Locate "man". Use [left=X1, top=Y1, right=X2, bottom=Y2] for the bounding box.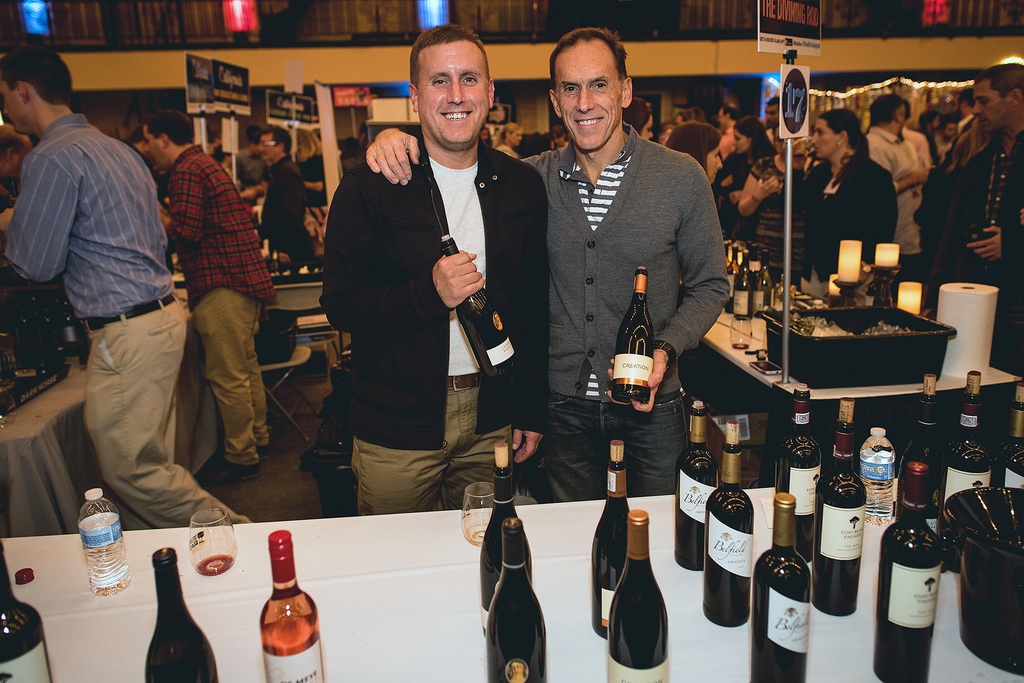
[left=257, top=122, right=316, bottom=265].
